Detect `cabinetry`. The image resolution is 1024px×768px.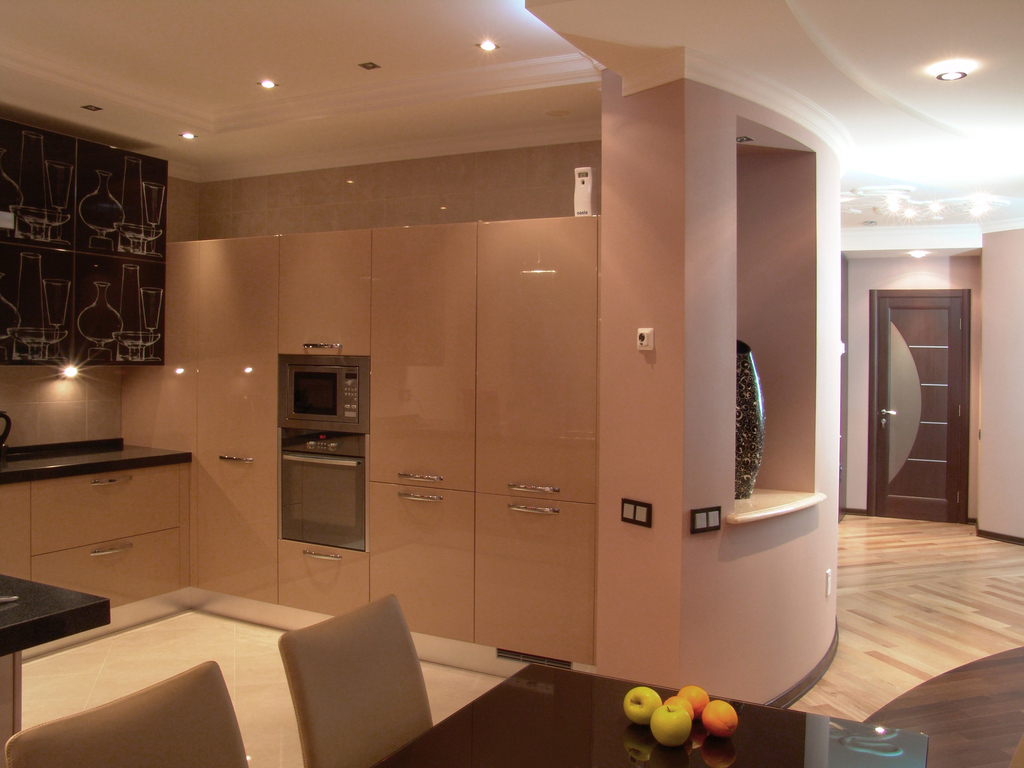
{"x1": 0, "y1": 350, "x2": 213, "y2": 626}.
